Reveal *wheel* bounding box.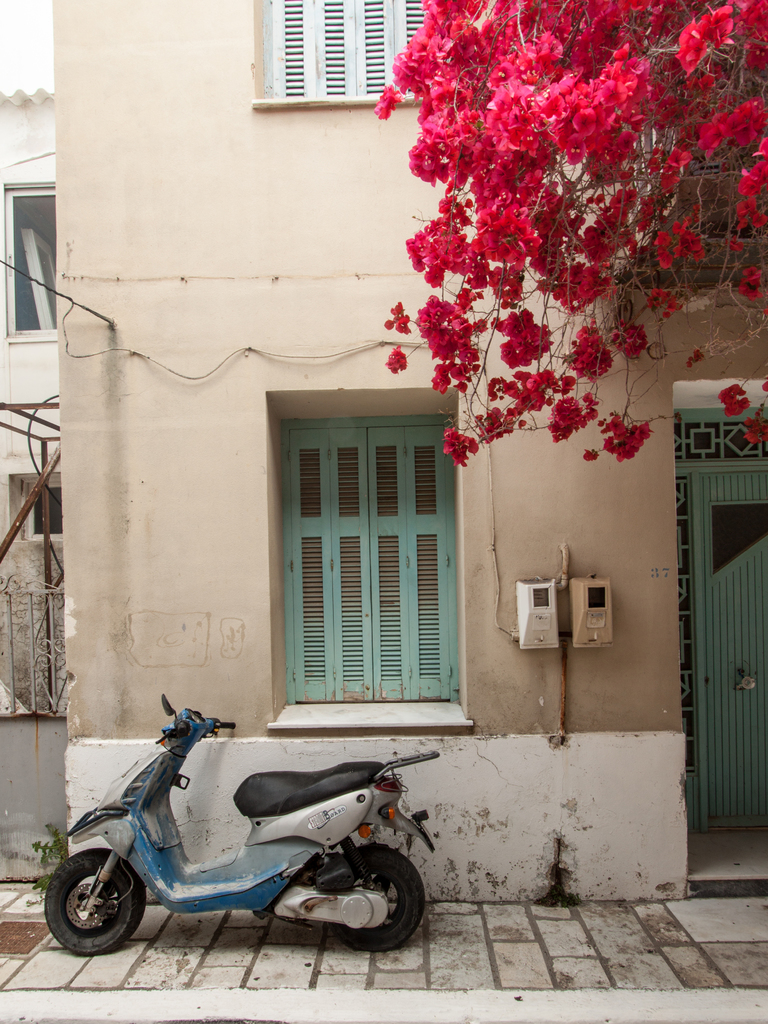
Revealed: box(333, 850, 426, 958).
